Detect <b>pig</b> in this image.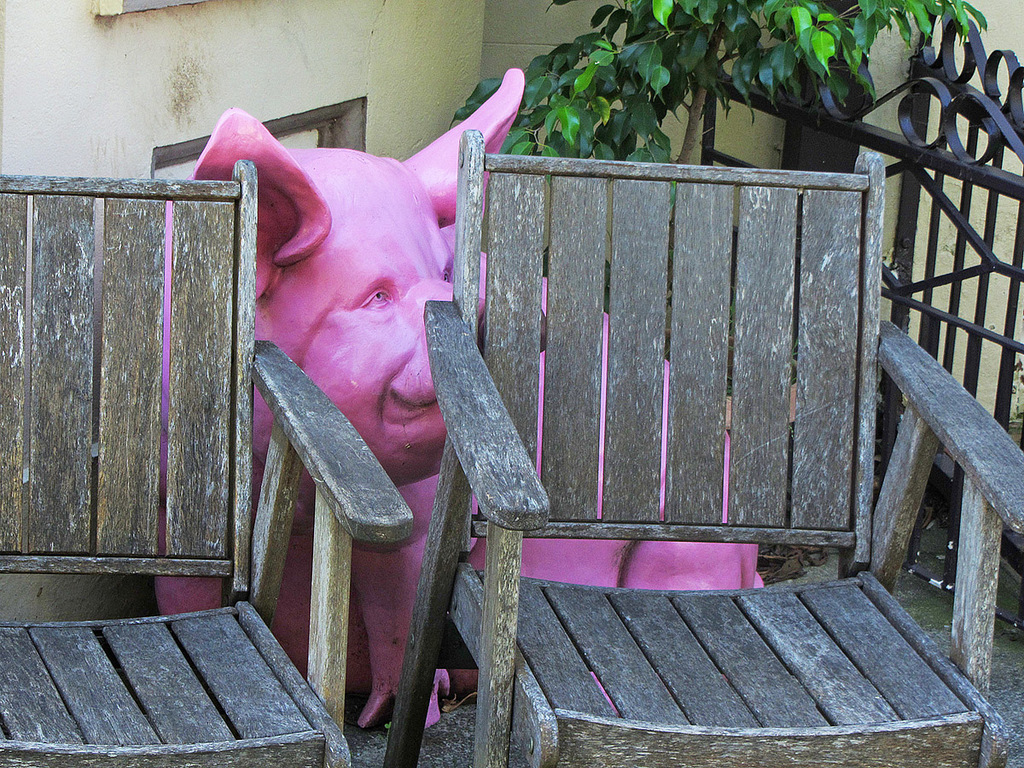
Detection: [162,66,765,727].
